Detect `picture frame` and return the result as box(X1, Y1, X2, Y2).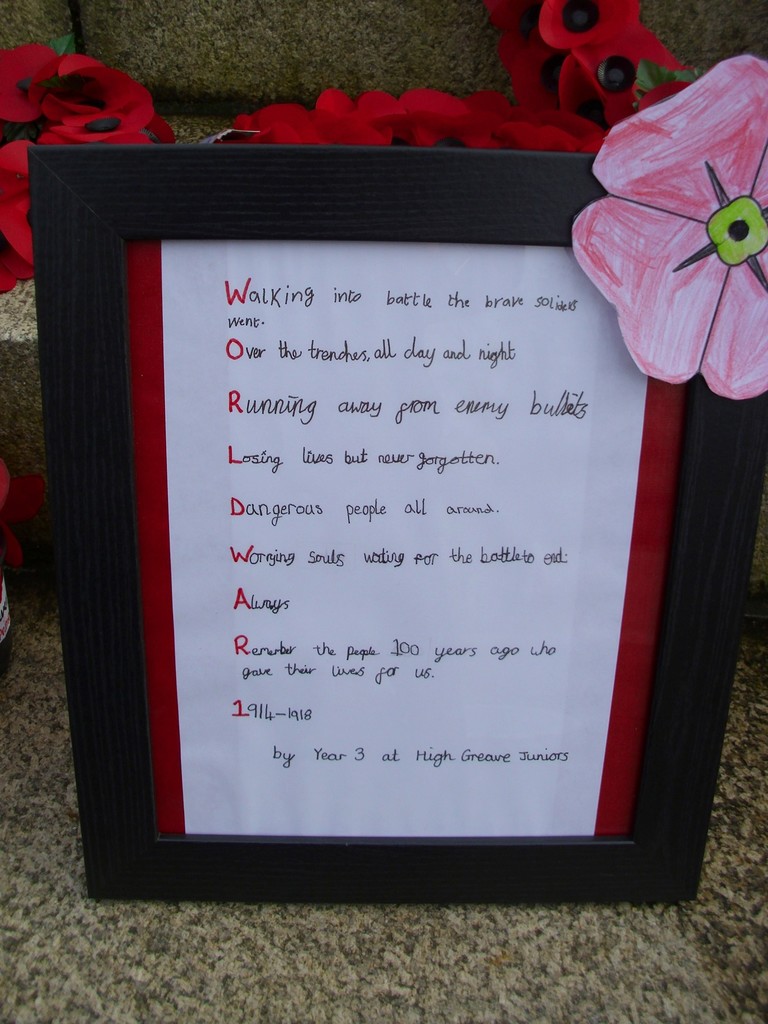
box(12, 133, 755, 938).
